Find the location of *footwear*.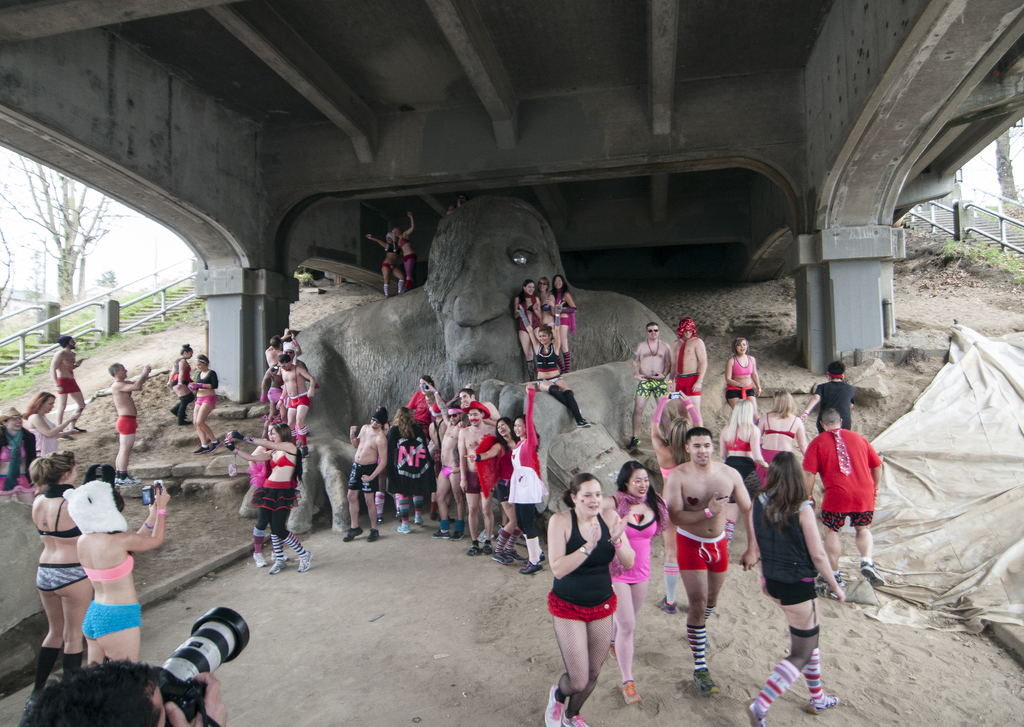
Location: x1=576 y1=420 x2=589 y2=430.
